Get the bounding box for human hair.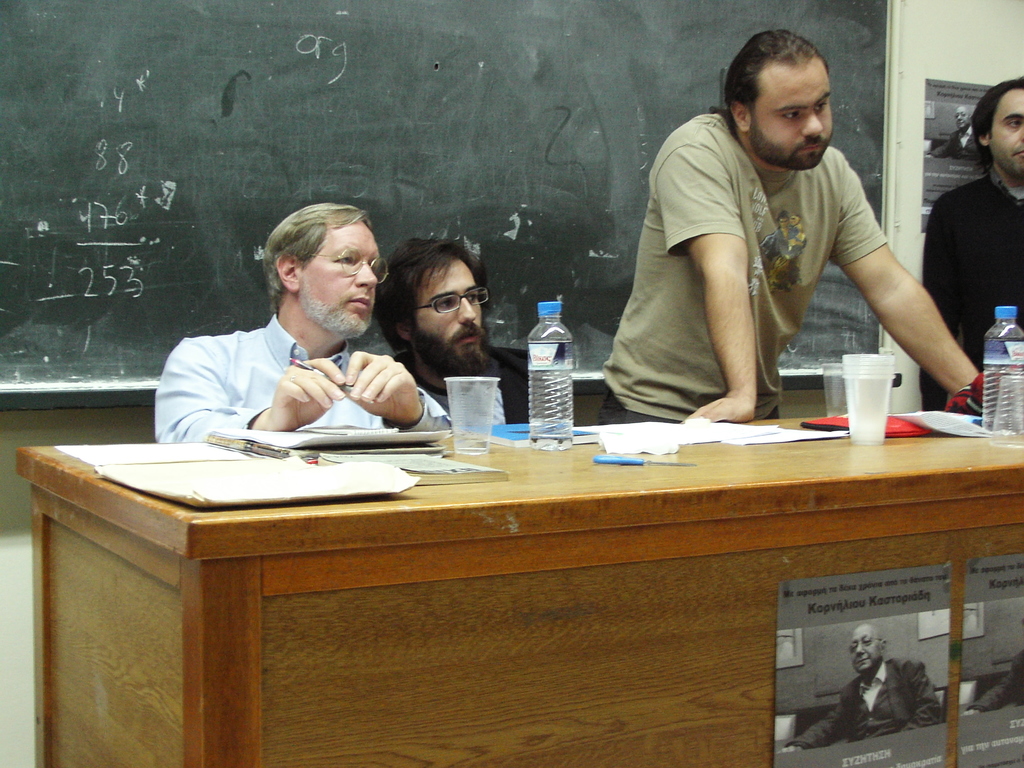
BBox(726, 25, 836, 169).
